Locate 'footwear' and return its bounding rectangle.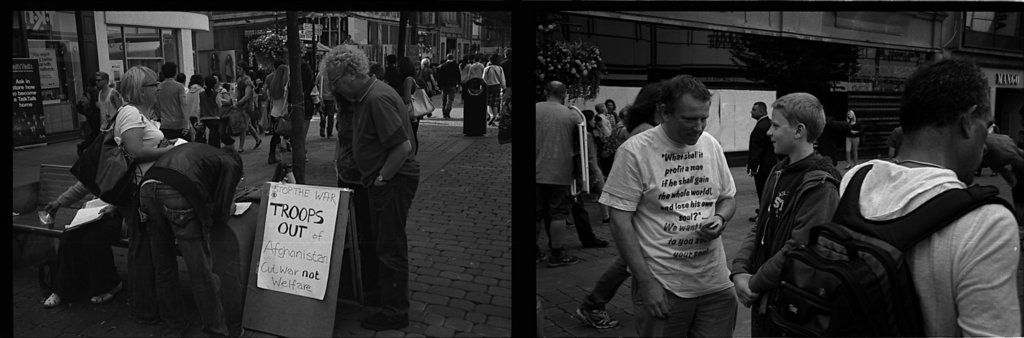
538,249,550,266.
